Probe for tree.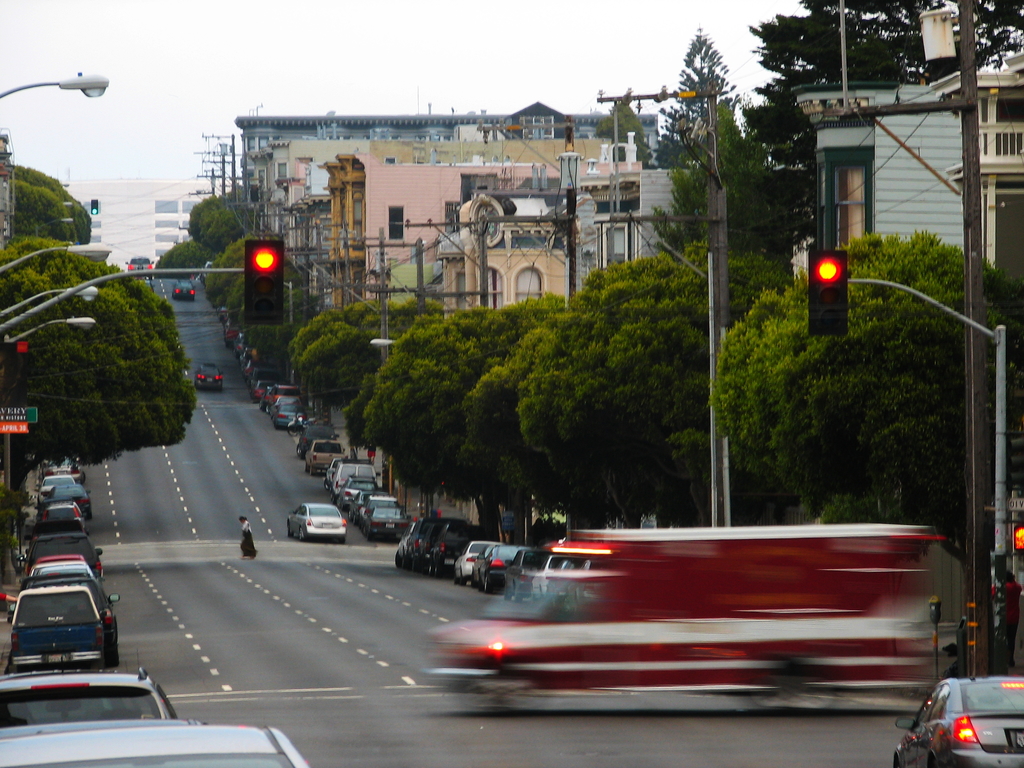
Probe result: <box>148,241,207,274</box>.
